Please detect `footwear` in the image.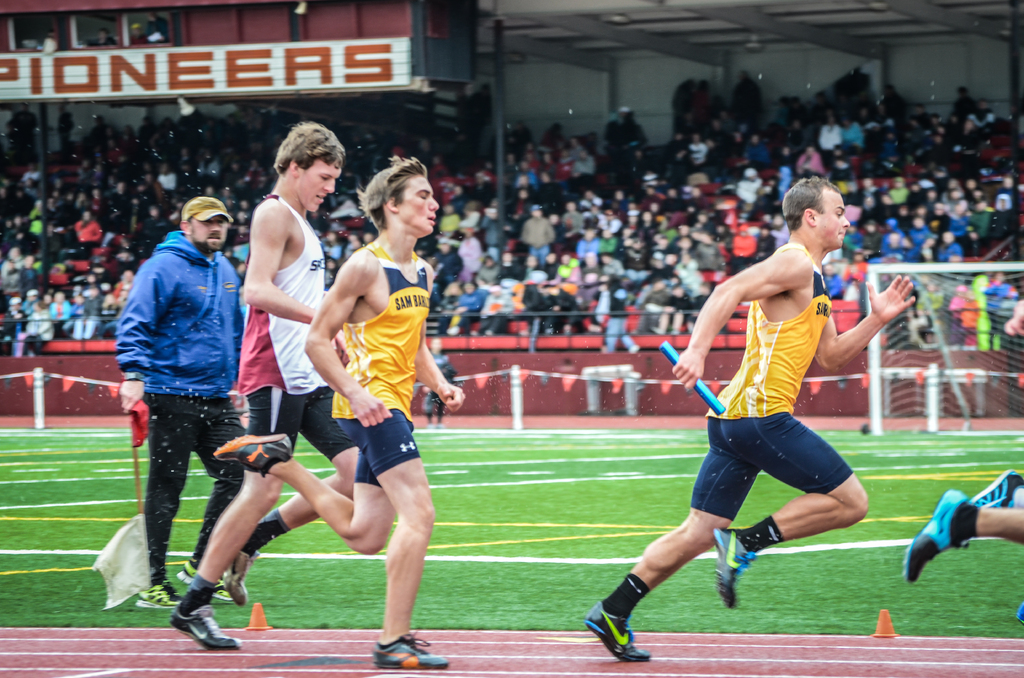
<bbox>169, 597, 248, 652</bbox>.
